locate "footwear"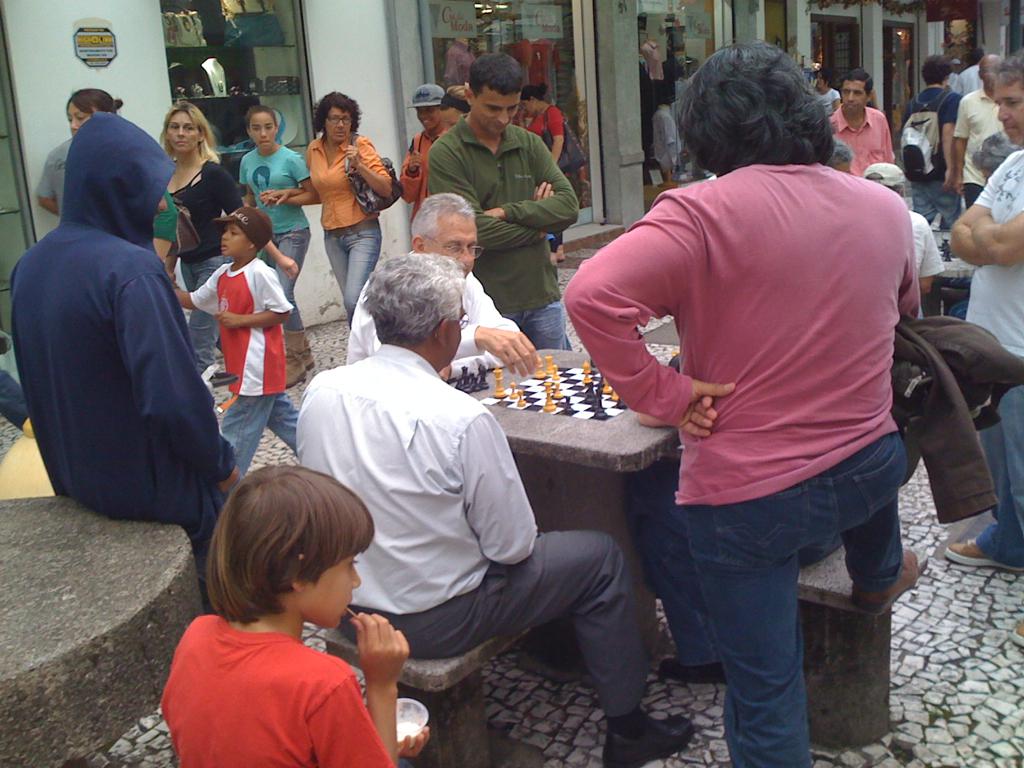
(x1=944, y1=535, x2=1023, y2=572)
